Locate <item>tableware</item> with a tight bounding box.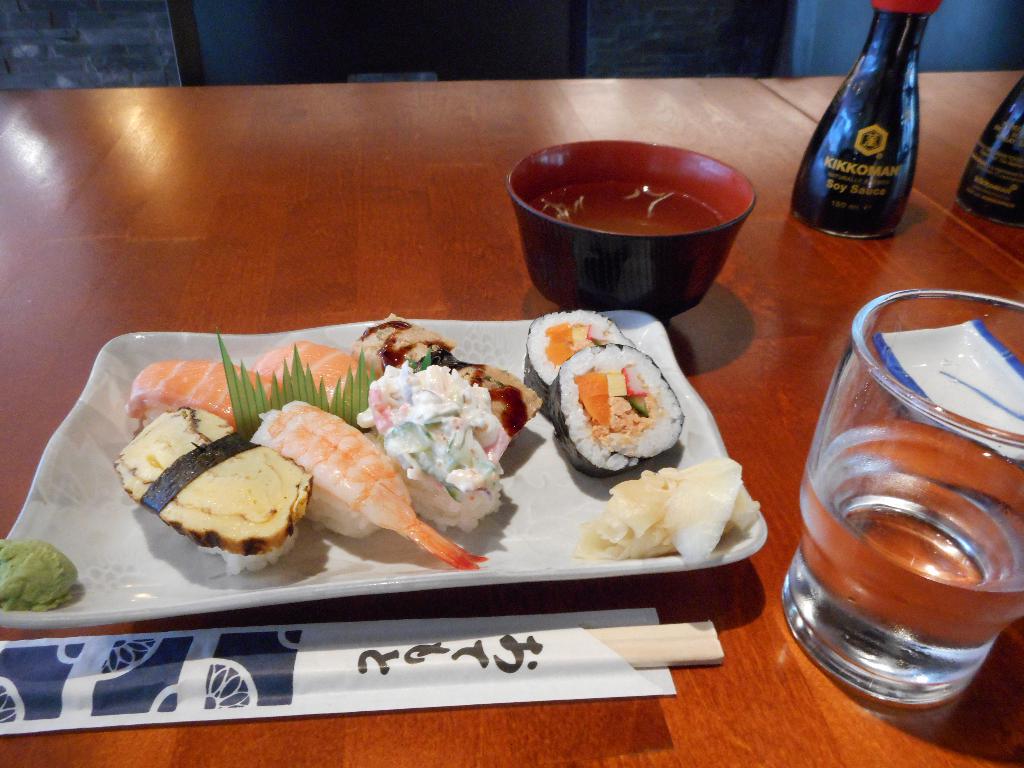
(left=0, top=309, right=771, bottom=631).
